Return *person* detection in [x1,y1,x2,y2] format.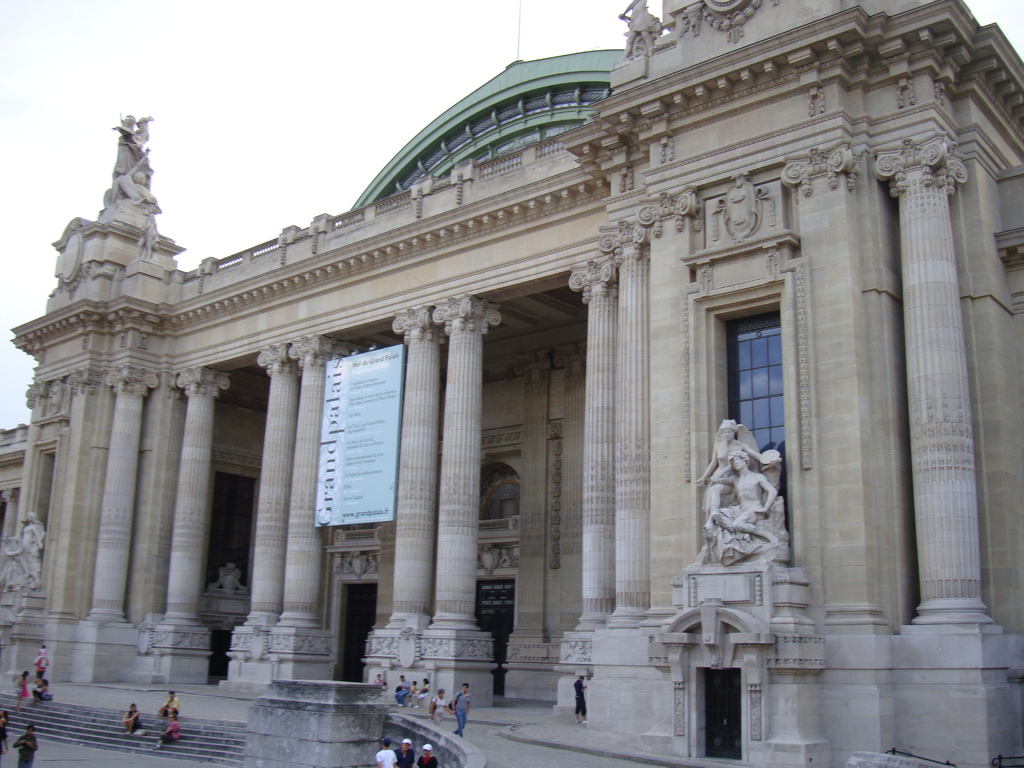
[403,678,419,709].
